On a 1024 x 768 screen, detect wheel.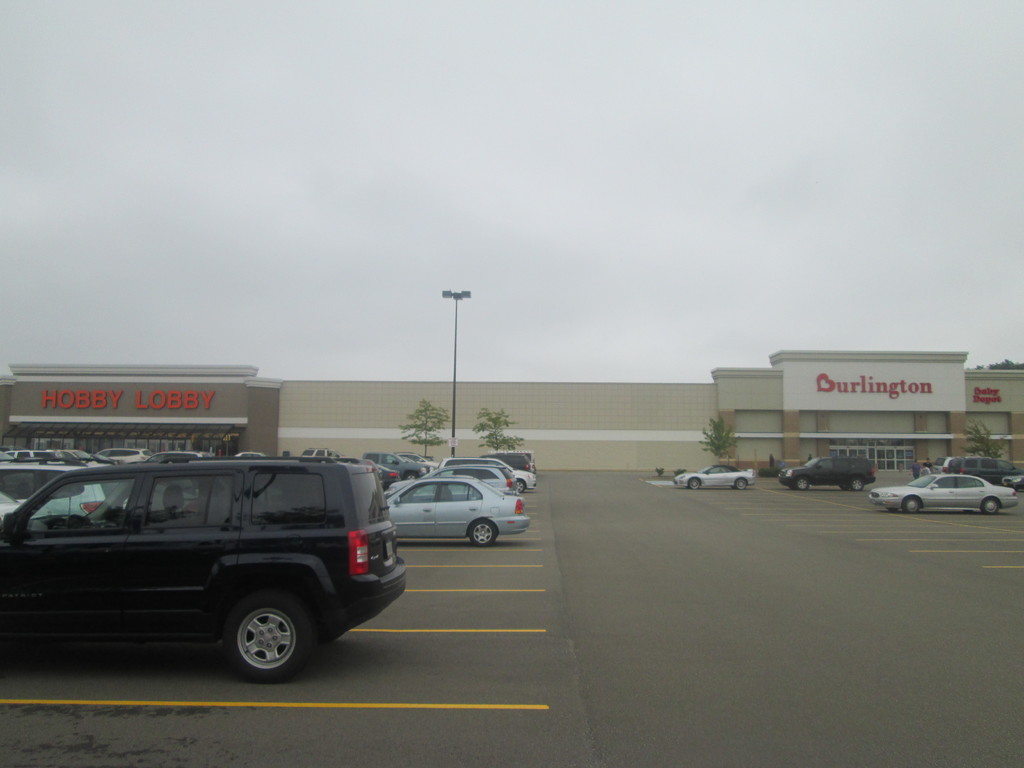
box=[468, 522, 500, 545].
